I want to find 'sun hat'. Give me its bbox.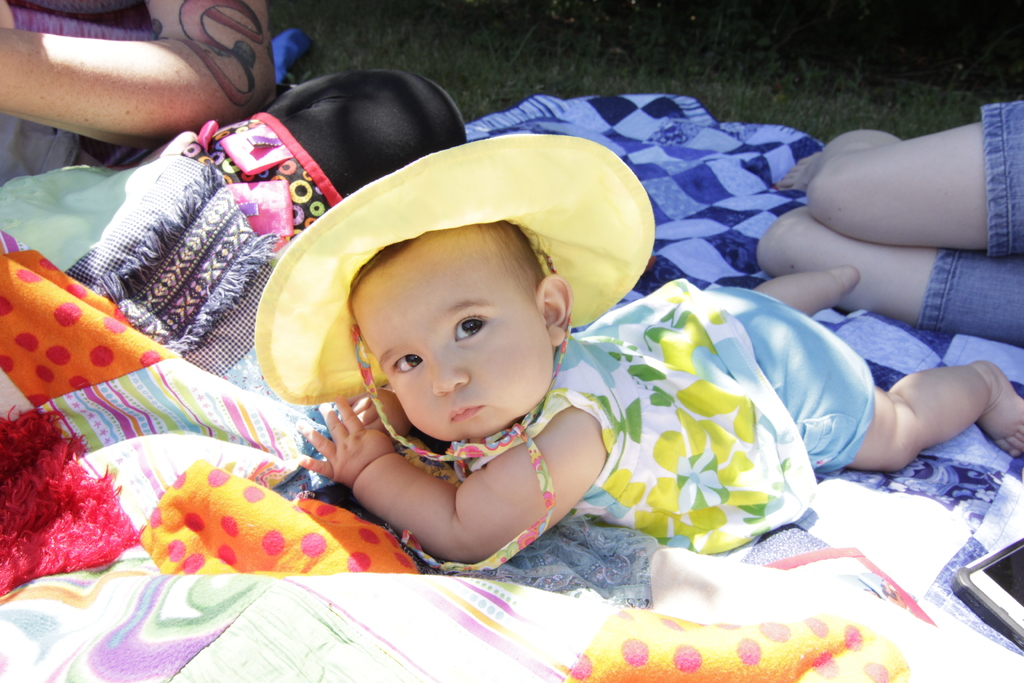
(left=252, top=133, right=661, bottom=572).
